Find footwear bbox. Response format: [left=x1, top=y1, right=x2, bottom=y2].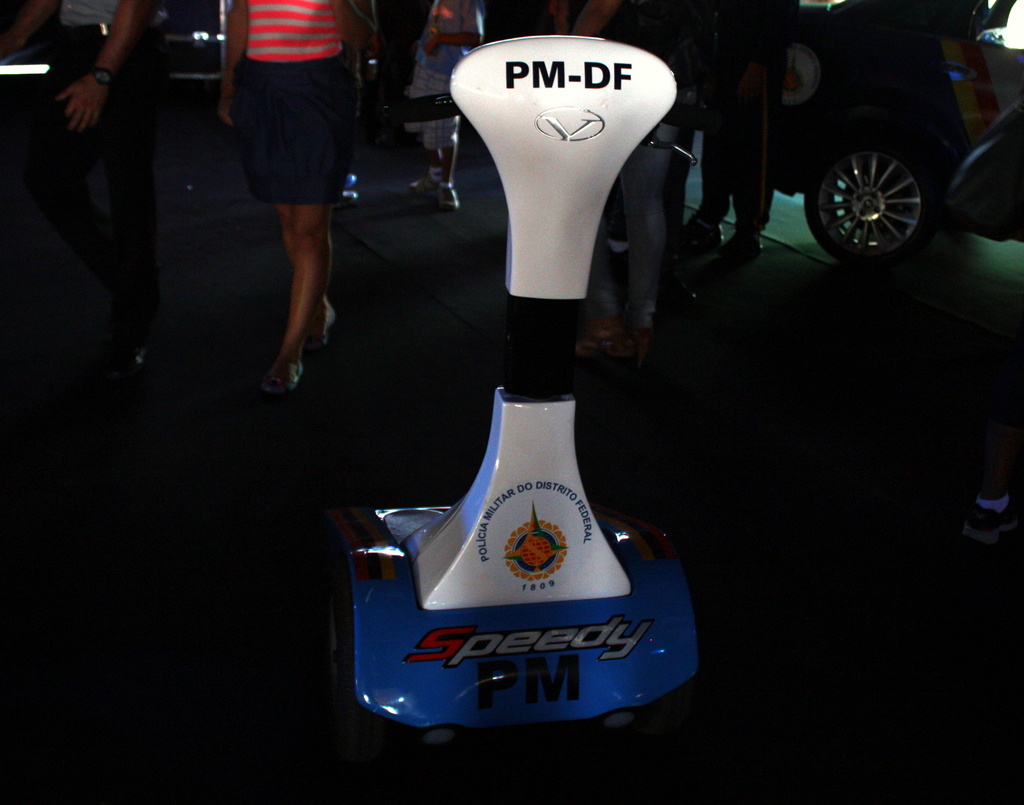
[left=328, top=185, right=364, bottom=213].
